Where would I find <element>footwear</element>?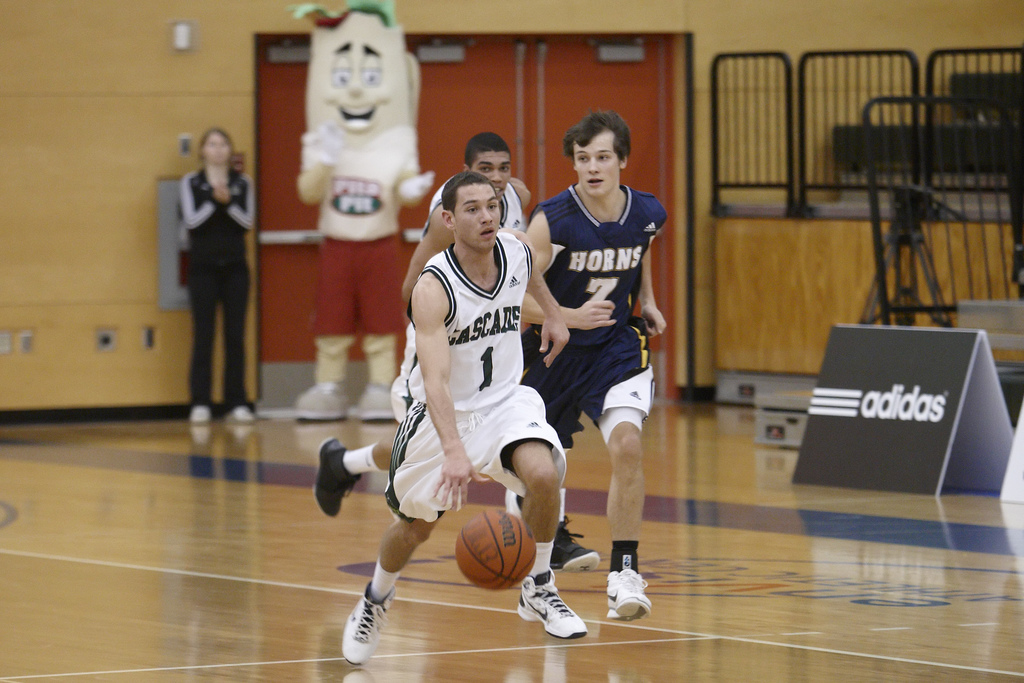
At [519, 577, 587, 647].
